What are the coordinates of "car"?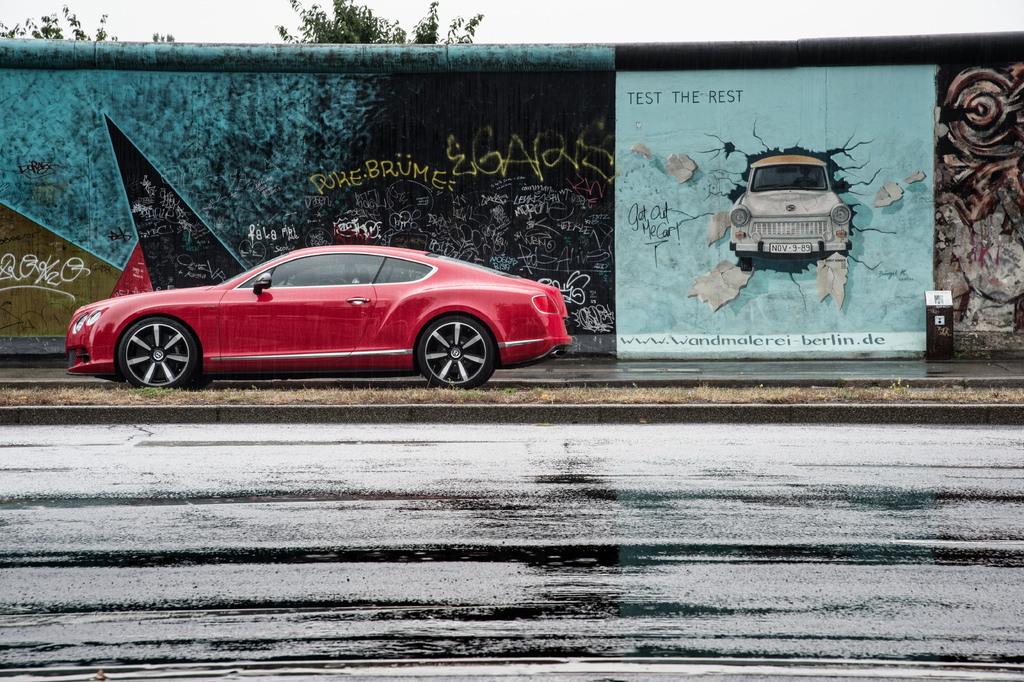
left=726, top=149, right=855, bottom=270.
